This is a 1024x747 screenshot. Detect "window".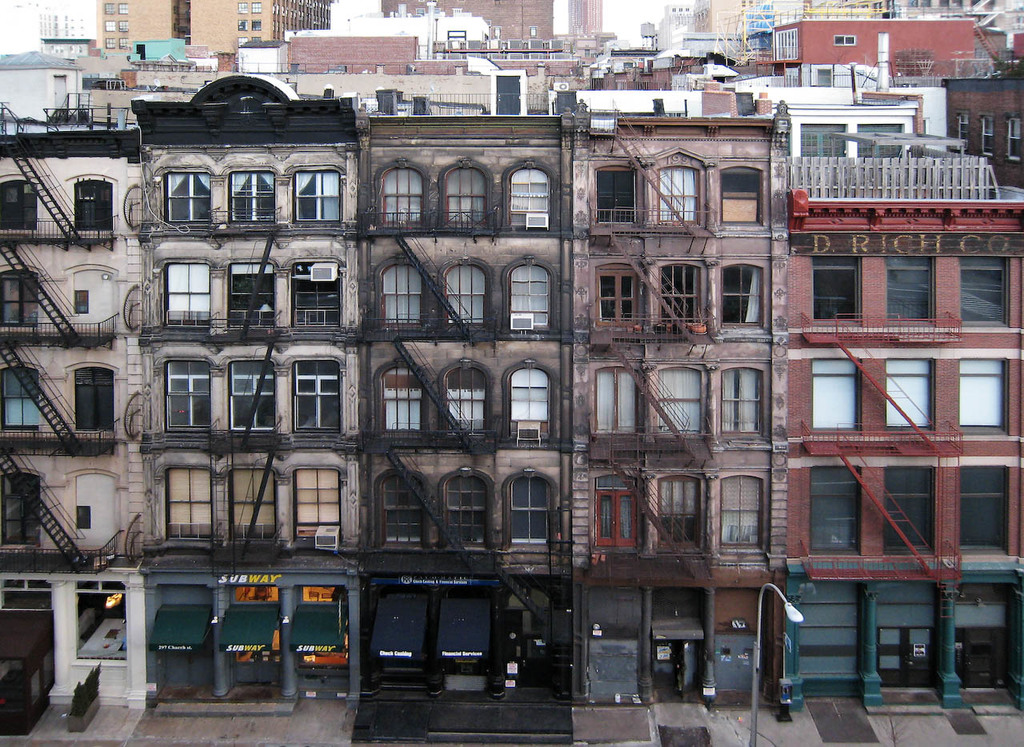
BBox(155, 458, 217, 553).
